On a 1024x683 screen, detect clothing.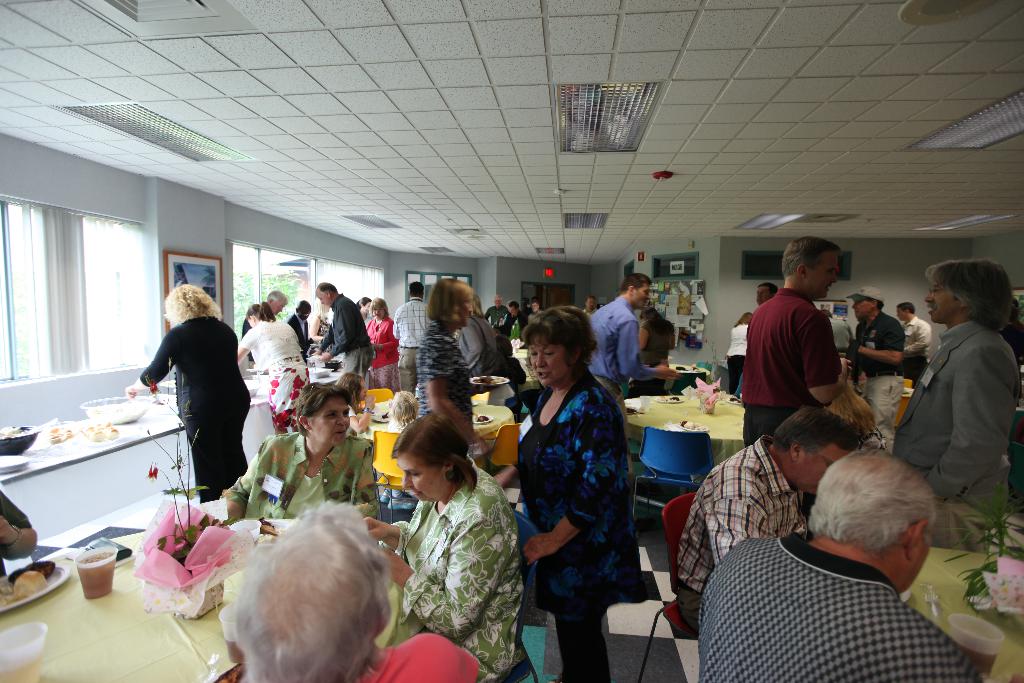
bbox(516, 341, 650, 648).
